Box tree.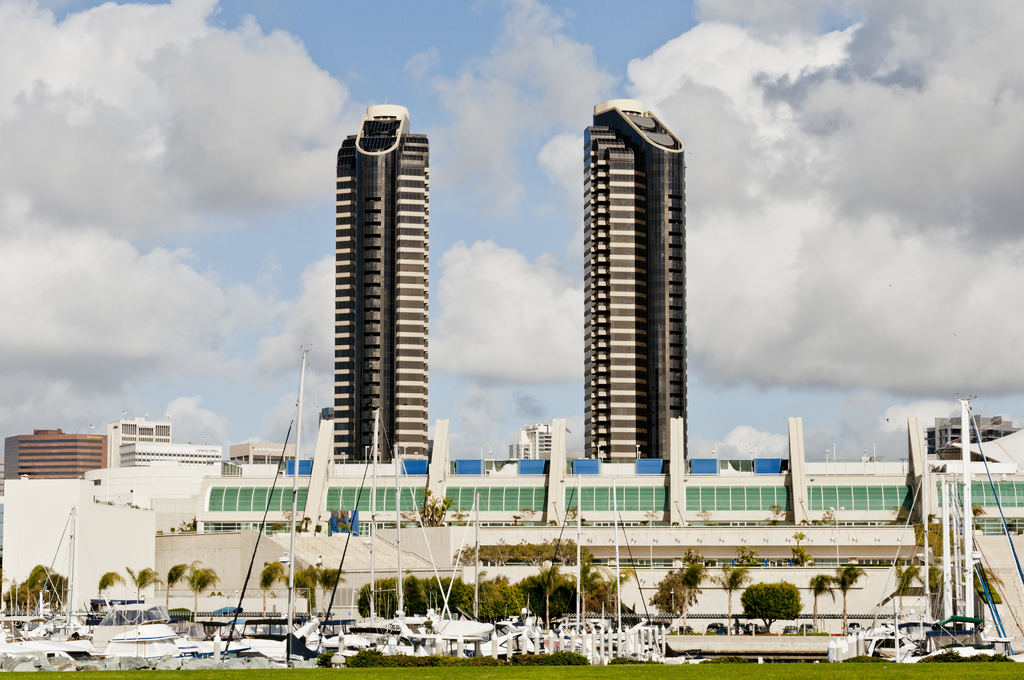
detection(734, 580, 804, 636).
